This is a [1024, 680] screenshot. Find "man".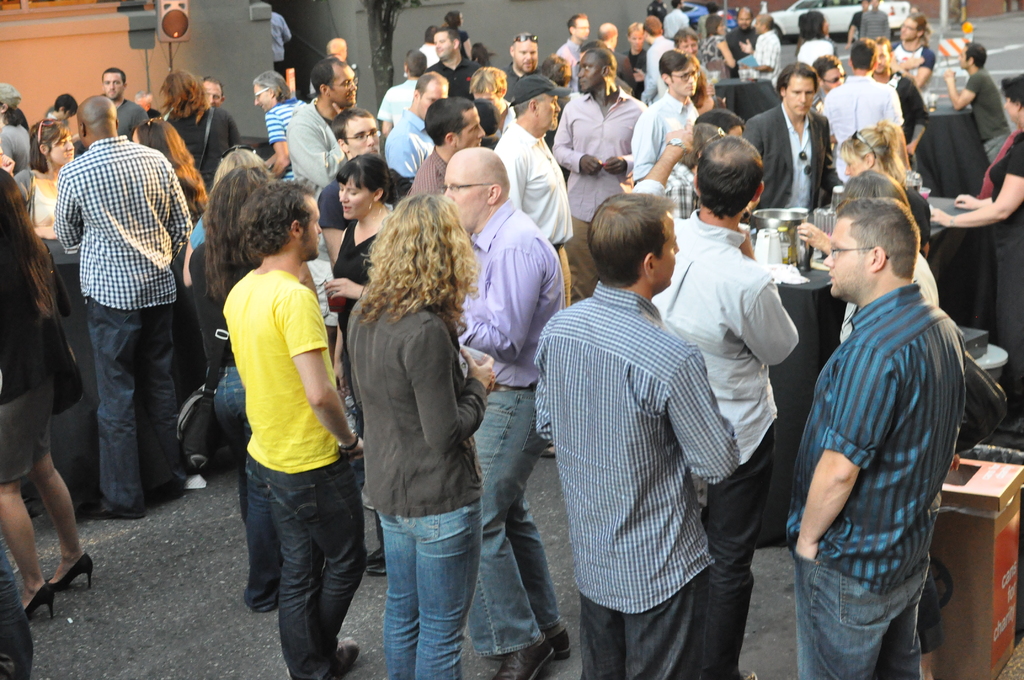
Bounding box: pyautogui.locateOnScreen(283, 55, 355, 175).
